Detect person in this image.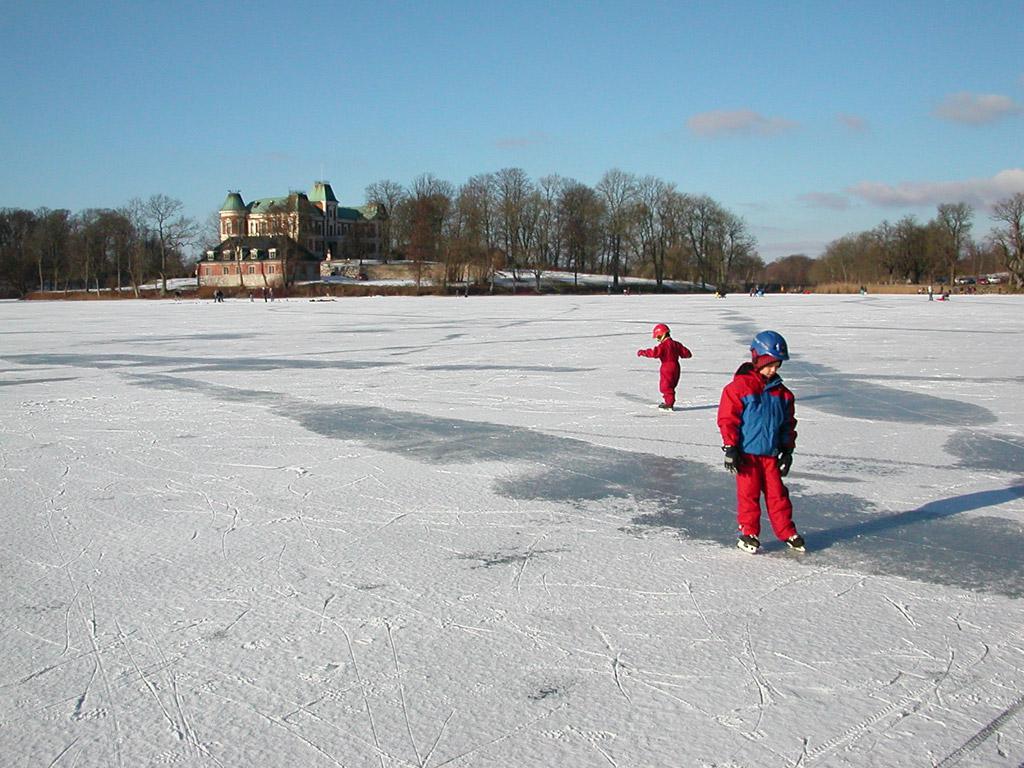
Detection: bbox=(724, 324, 800, 555).
